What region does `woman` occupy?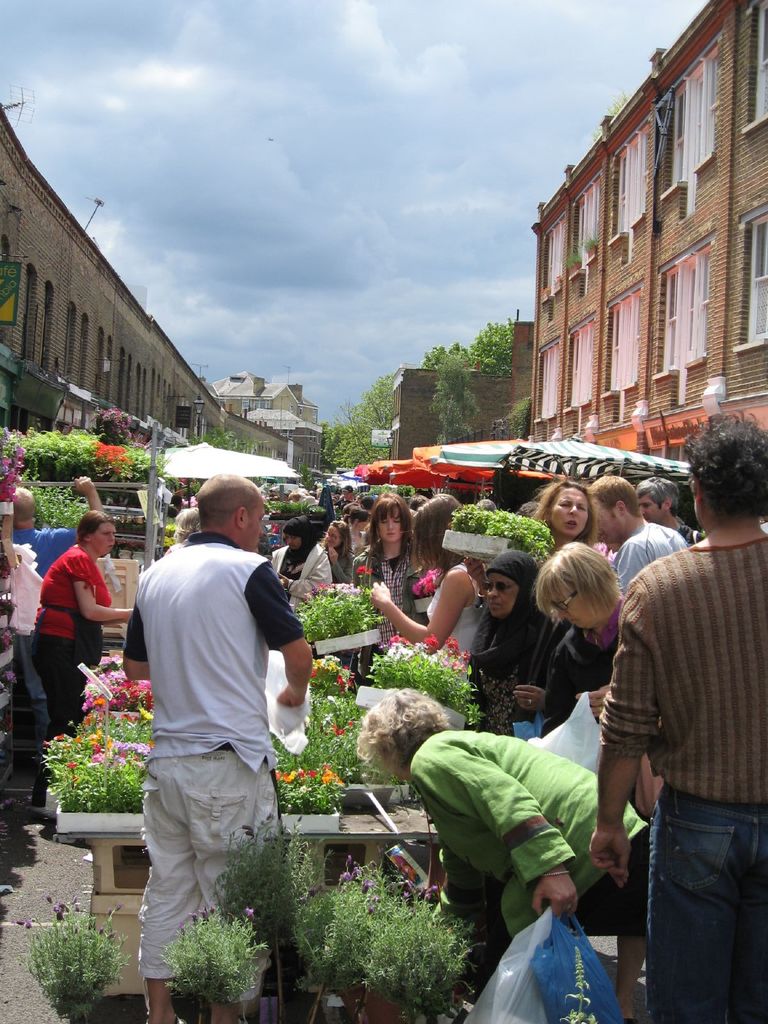
{"x1": 353, "y1": 683, "x2": 658, "y2": 1013}.
